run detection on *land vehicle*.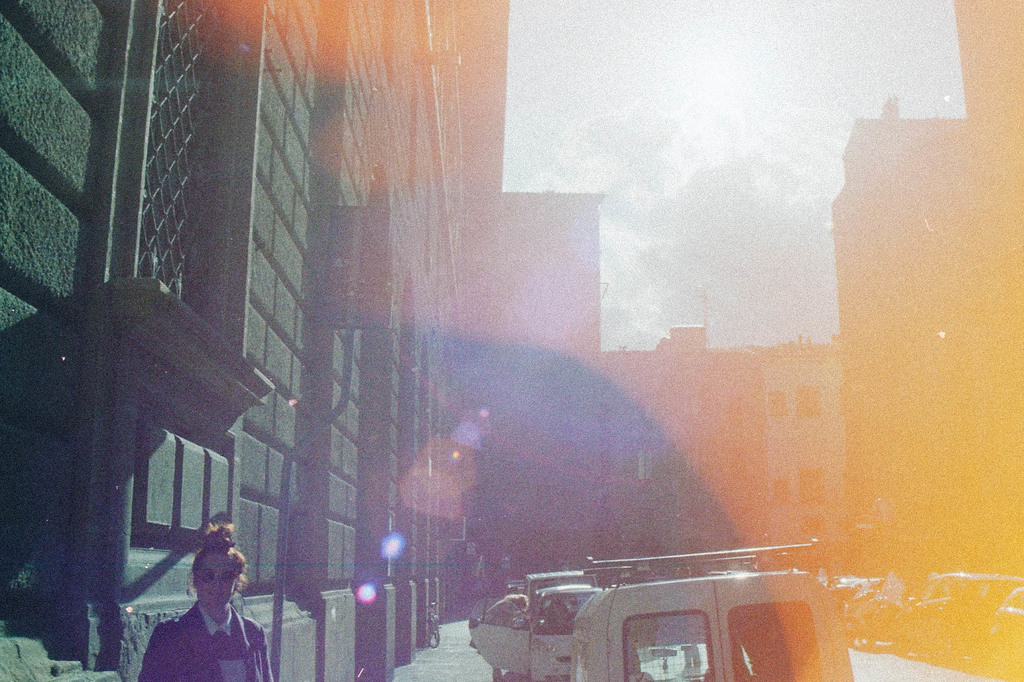
Result: [559, 530, 847, 681].
